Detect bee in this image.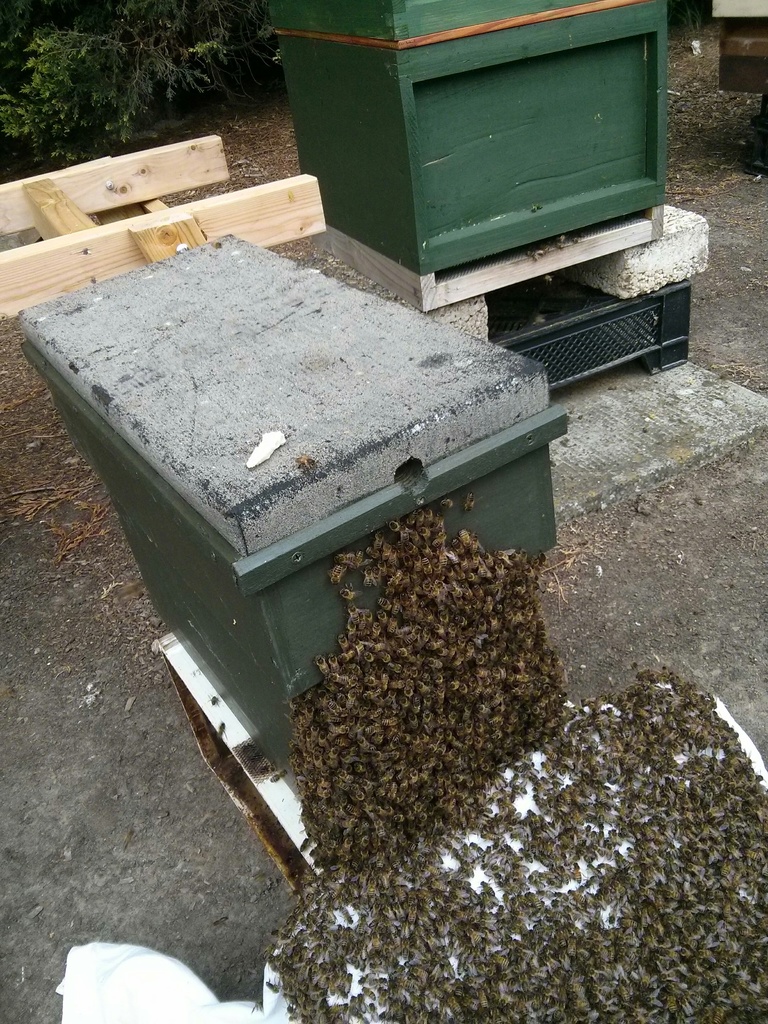
Detection: select_region(390, 522, 401, 534).
